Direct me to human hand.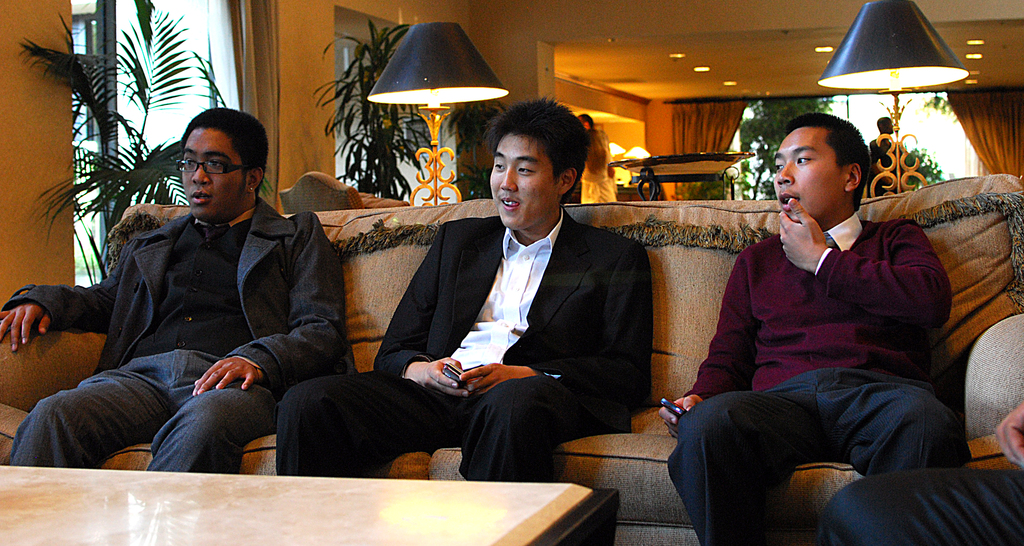
Direction: 778:197:825:275.
